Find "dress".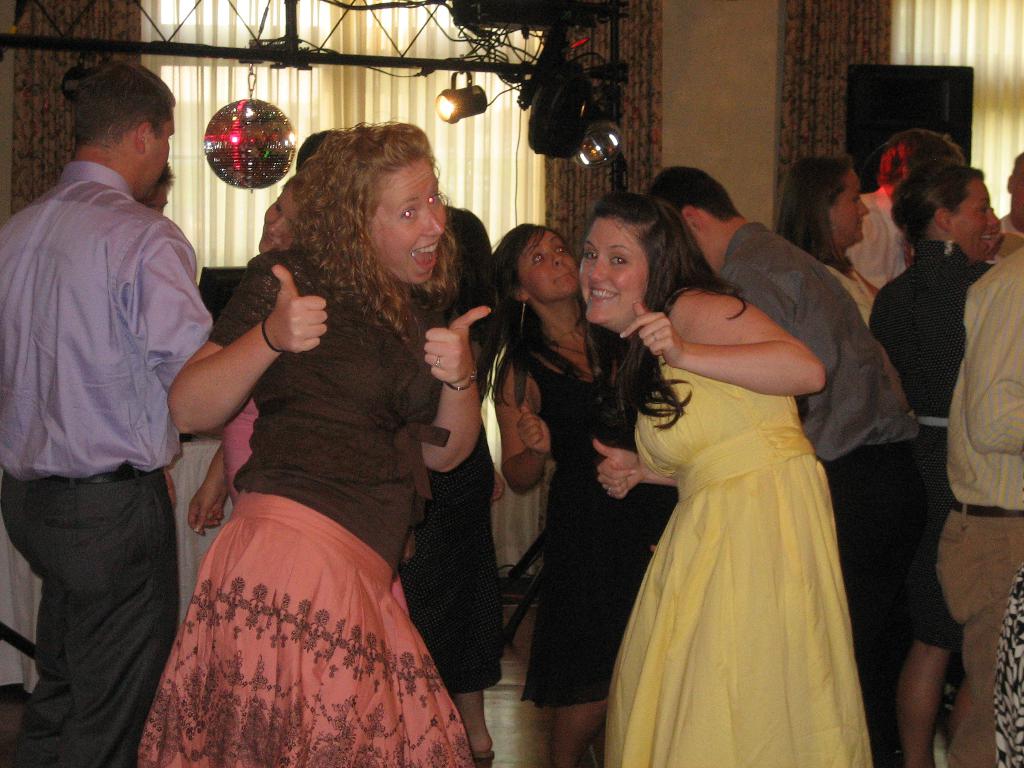
<bbox>869, 241, 995, 651</bbox>.
